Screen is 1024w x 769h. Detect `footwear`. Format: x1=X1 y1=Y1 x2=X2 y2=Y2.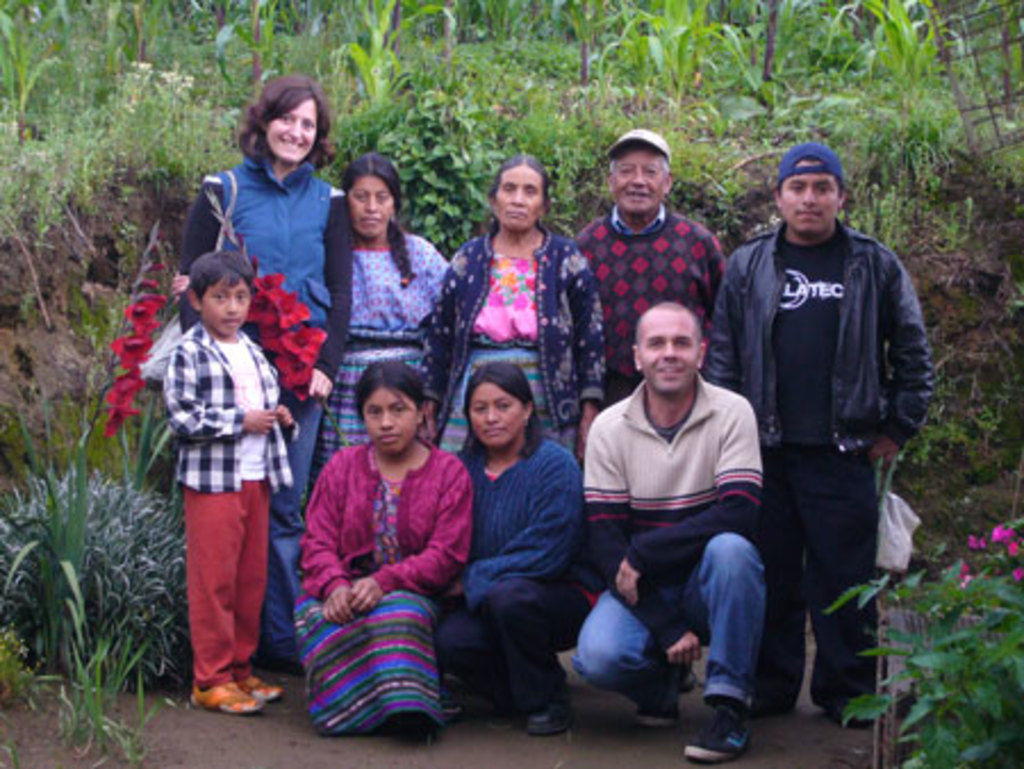
x1=441 y1=680 x2=460 y2=717.
